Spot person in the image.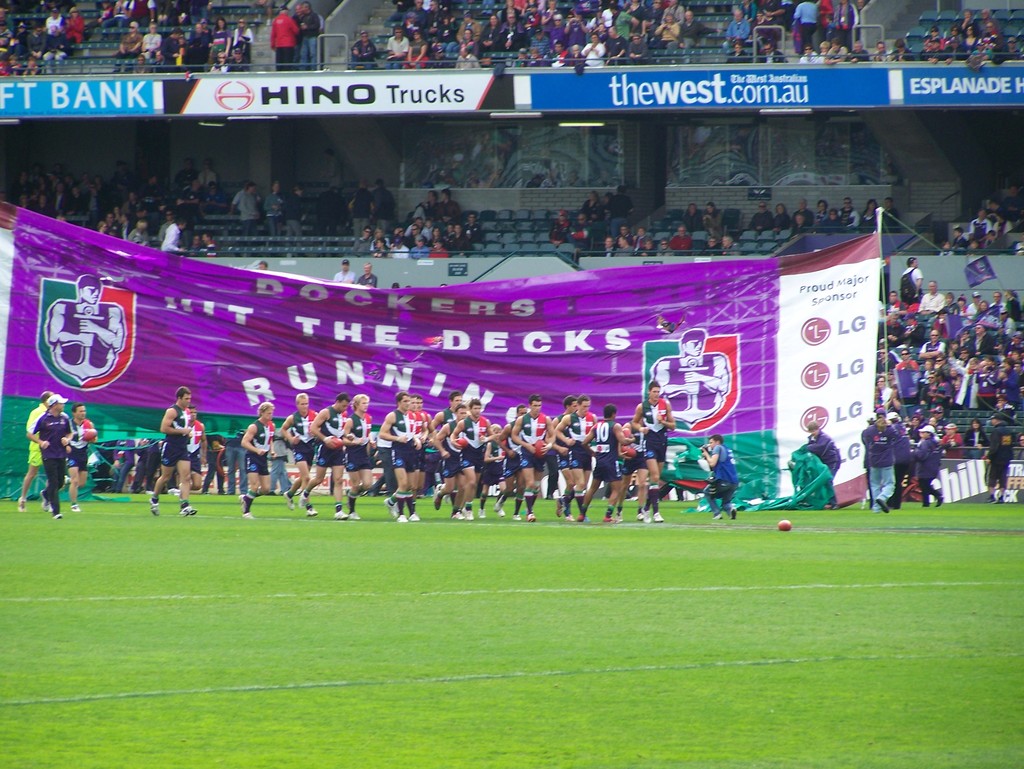
person found at <bbox>339, 390, 378, 519</bbox>.
